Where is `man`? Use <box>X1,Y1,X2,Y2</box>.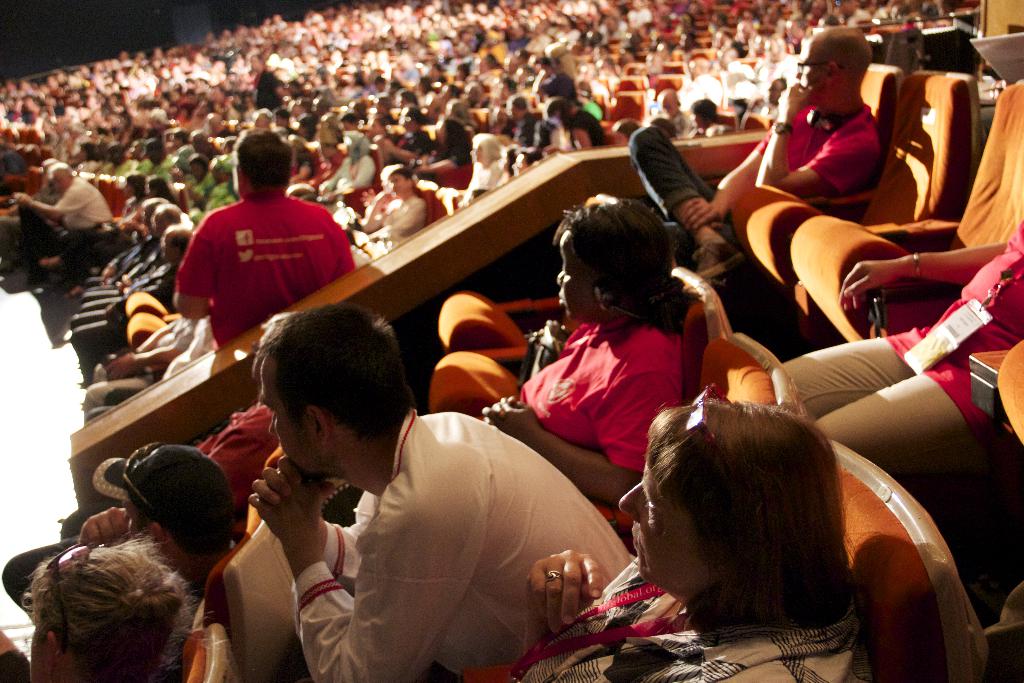
<box>356,165,426,252</box>.
